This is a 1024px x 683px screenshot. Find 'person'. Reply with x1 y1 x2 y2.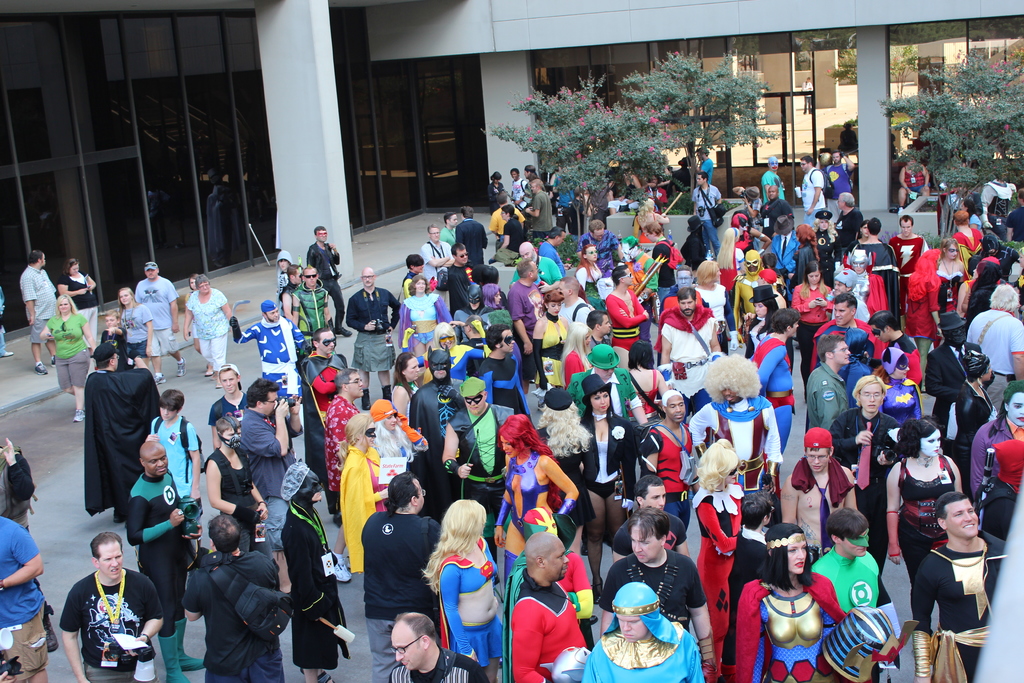
228 301 298 386.
